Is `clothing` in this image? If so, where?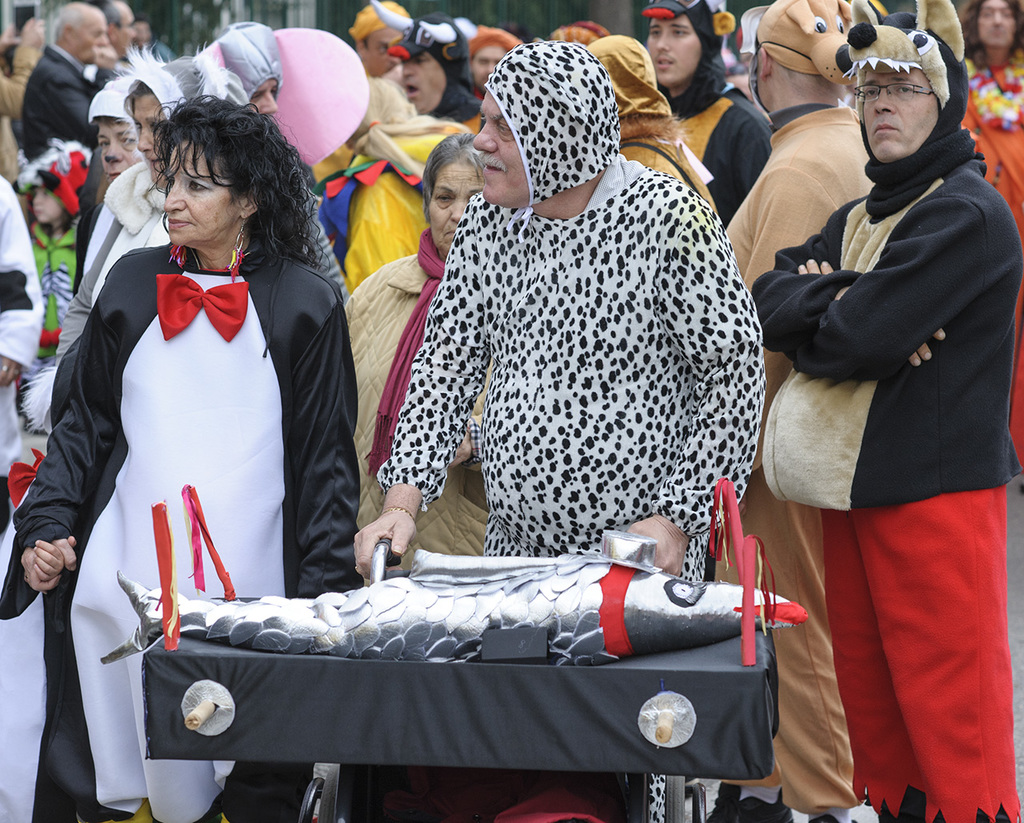
Yes, at crop(379, 37, 758, 822).
